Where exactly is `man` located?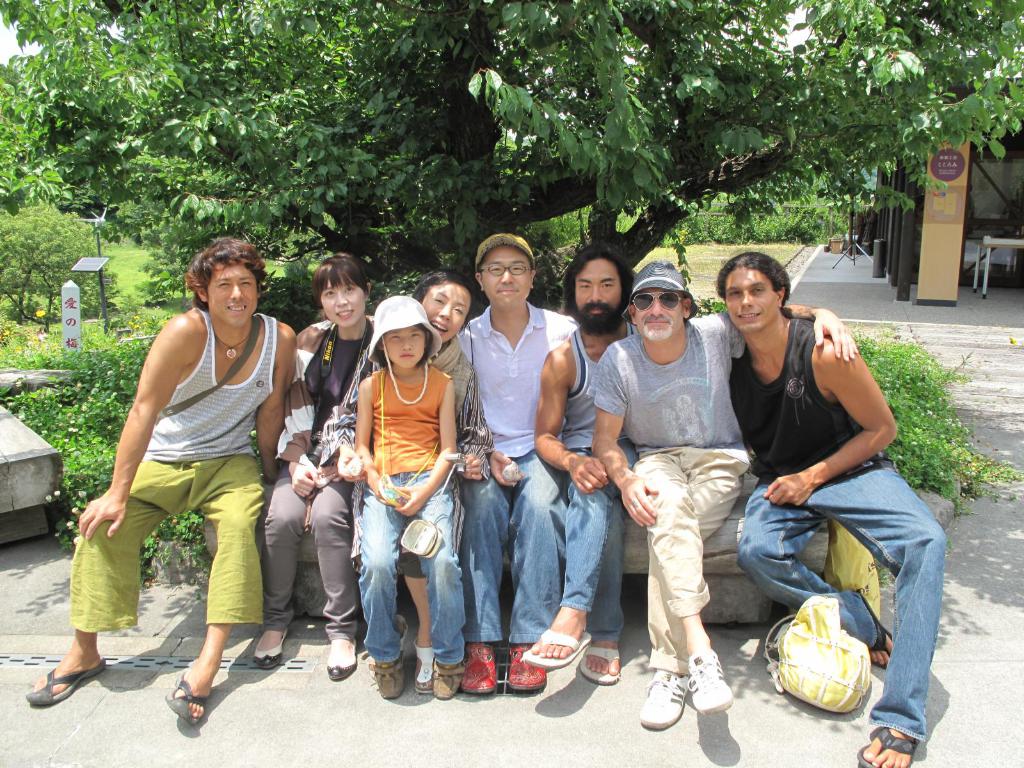
Its bounding box is locate(28, 236, 300, 726).
